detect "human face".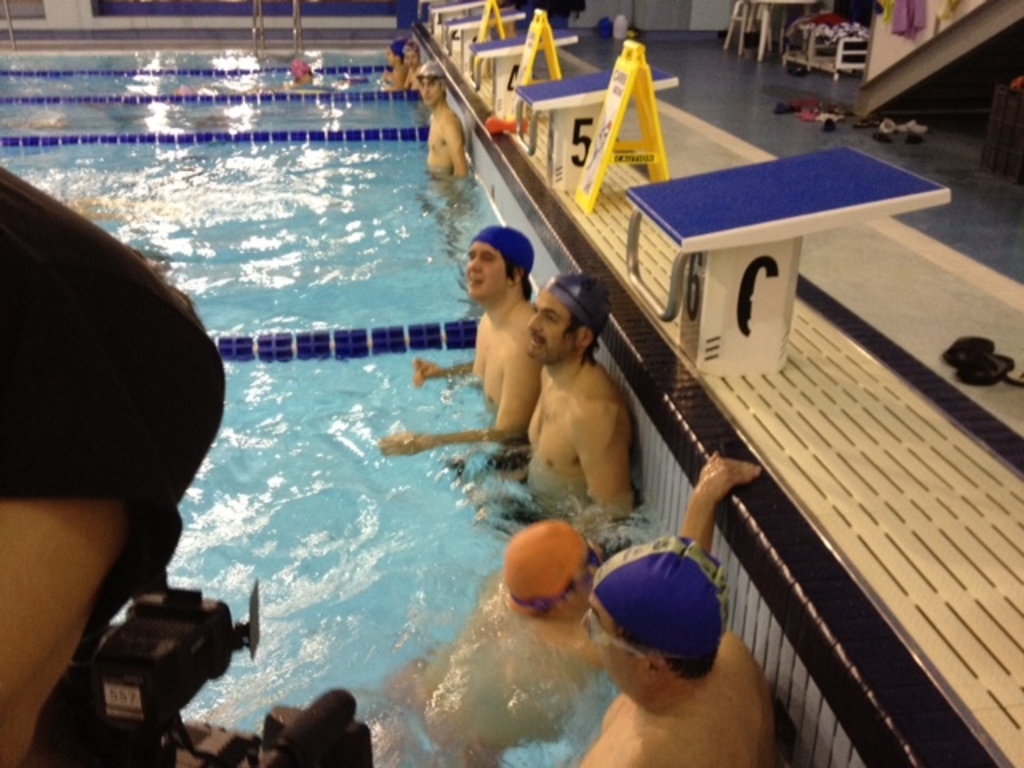
Detected at [584,589,642,686].
